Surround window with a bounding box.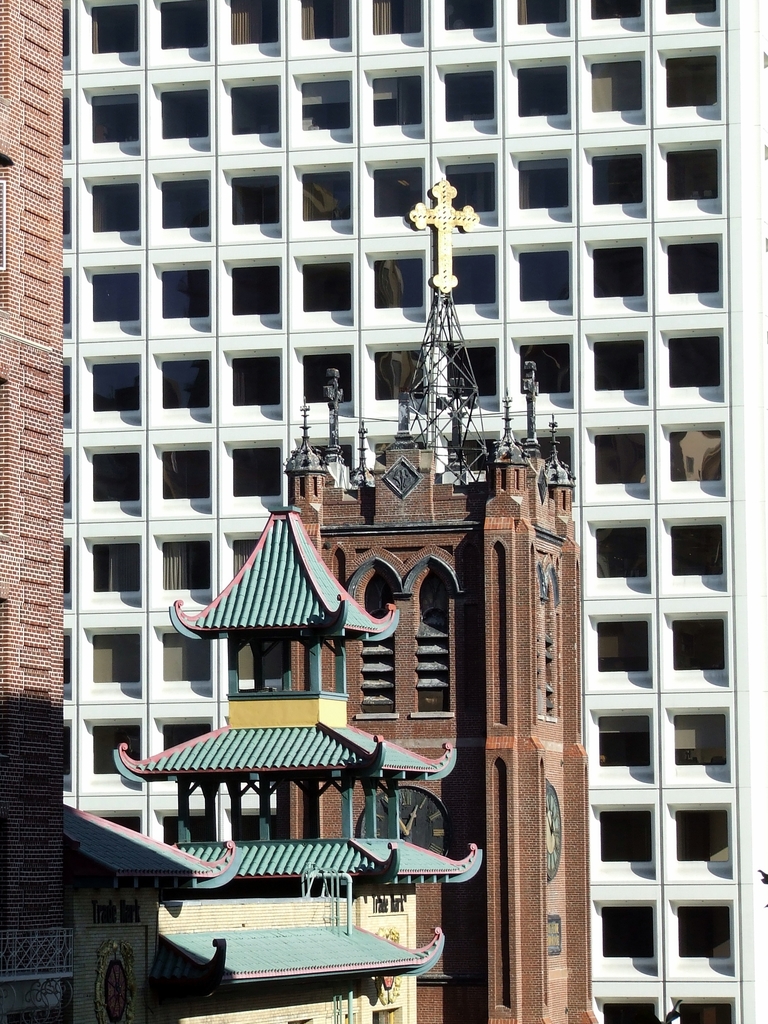
pyautogui.locateOnScreen(376, 440, 423, 465).
